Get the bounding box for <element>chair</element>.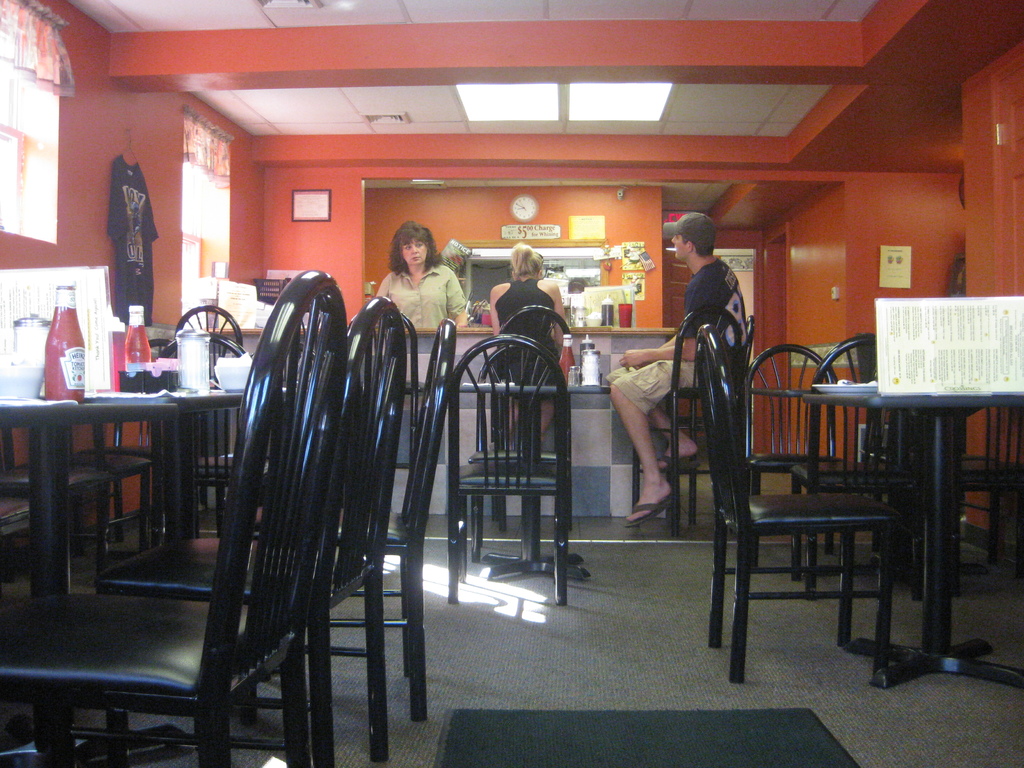
(x1=154, y1=339, x2=253, y2=541).
